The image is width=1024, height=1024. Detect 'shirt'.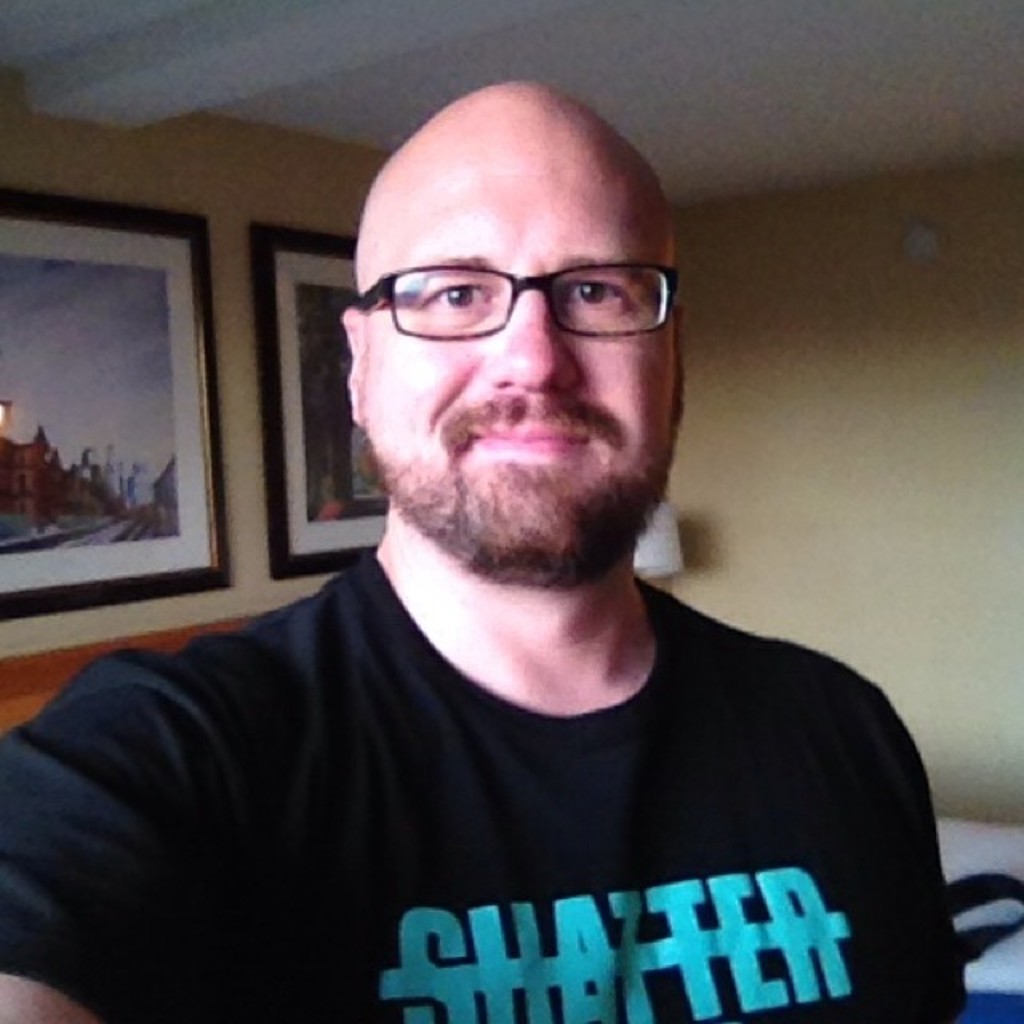
Detection: [left=61, top=530, right=997, bottom=1016].
